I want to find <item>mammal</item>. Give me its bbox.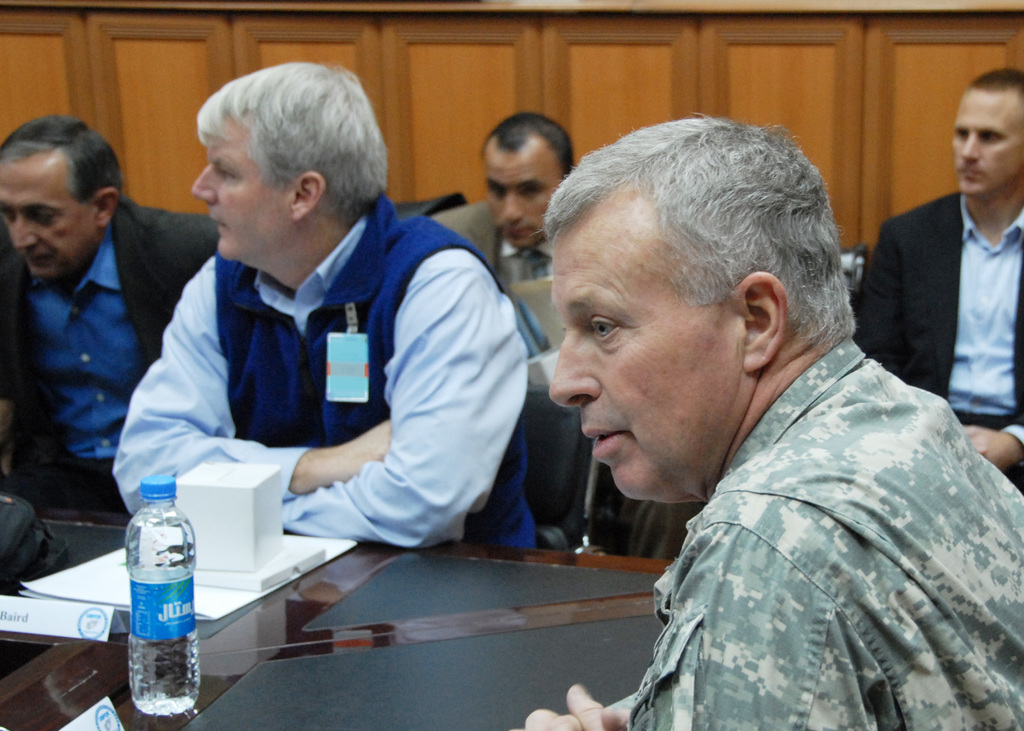
509 109 1023 730.
